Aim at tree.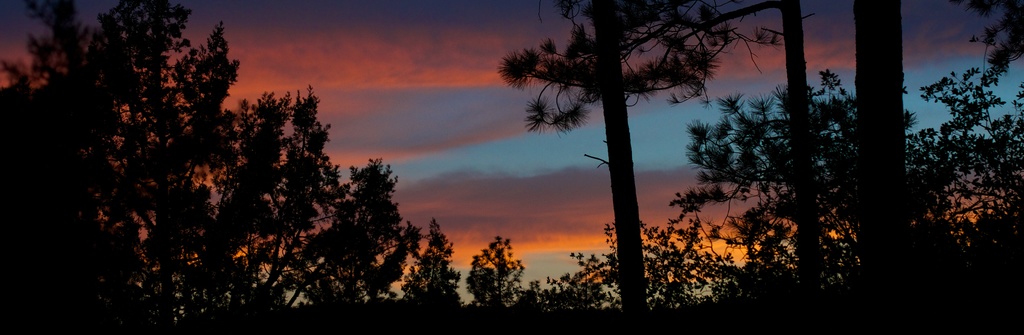
Aimed at bbox=(221, 89, 332, 334).
